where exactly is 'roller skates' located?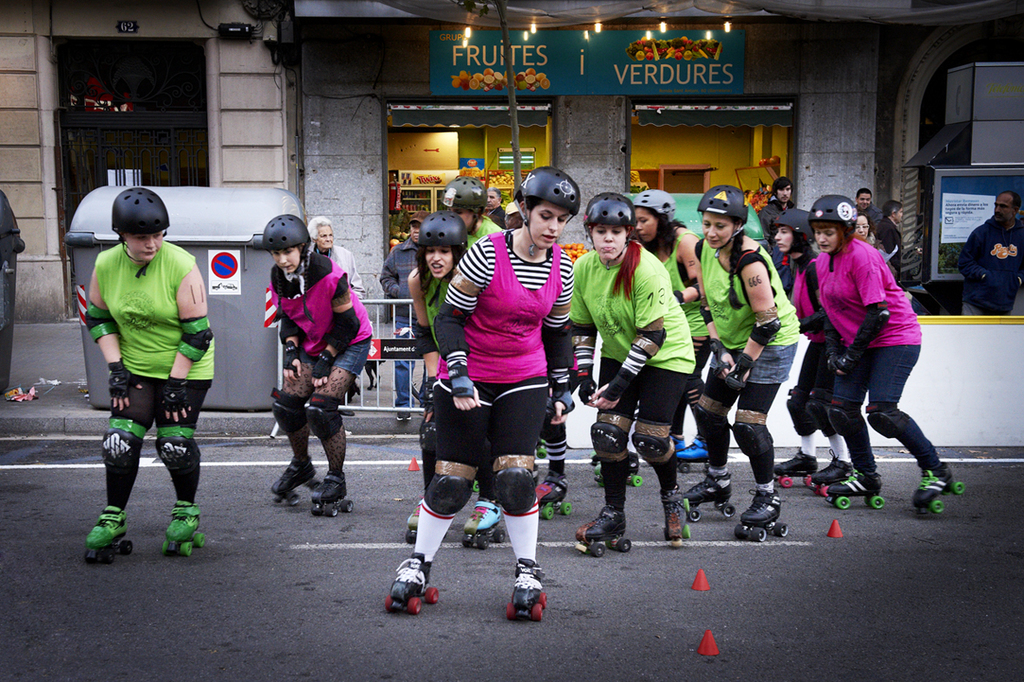
Its bounding box is [x1=503, y1=556, x2=548, y2=619].
